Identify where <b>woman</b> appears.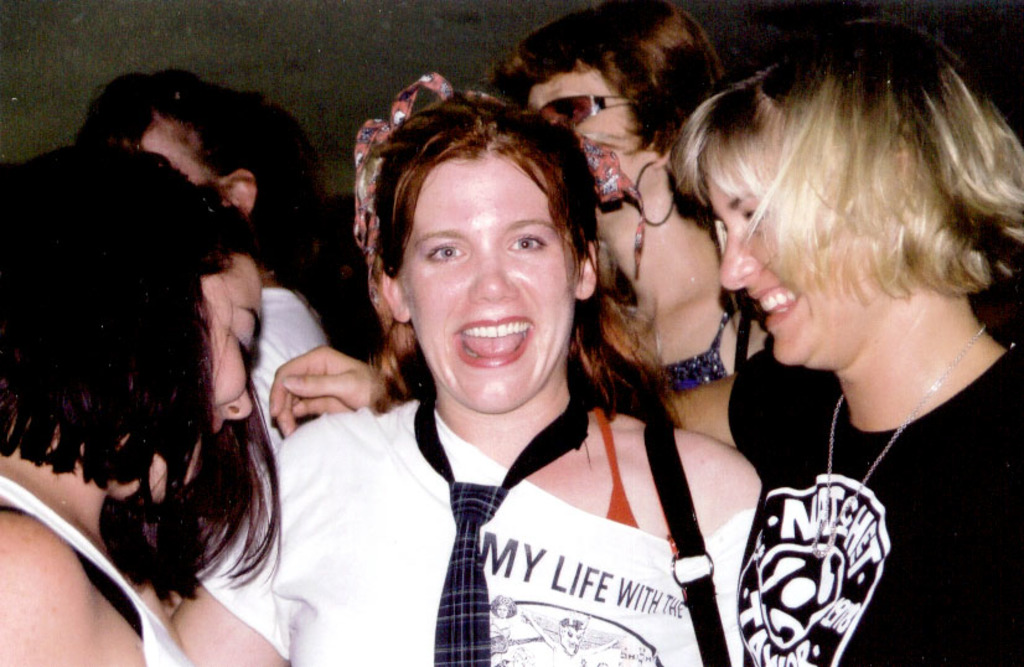
Appears at bbox=[88, 63, 346, 422].
